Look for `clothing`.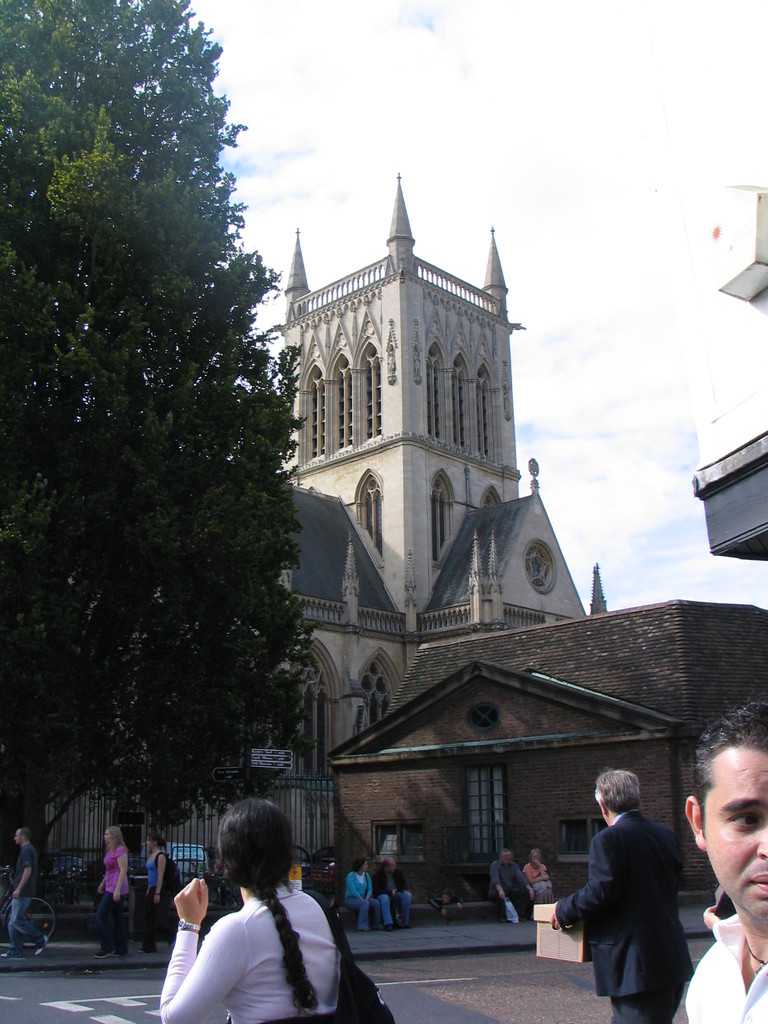
Found: (160,883,353,1023).
